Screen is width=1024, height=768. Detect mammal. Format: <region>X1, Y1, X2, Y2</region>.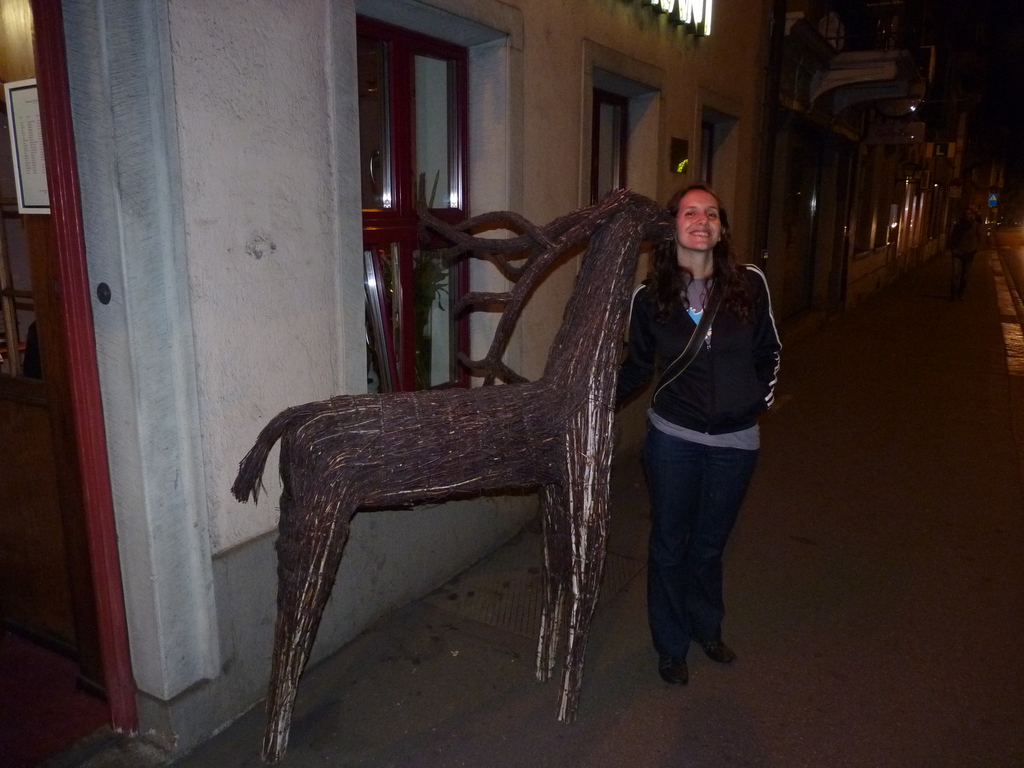
<region>607, 173, 788, 659</region>.
